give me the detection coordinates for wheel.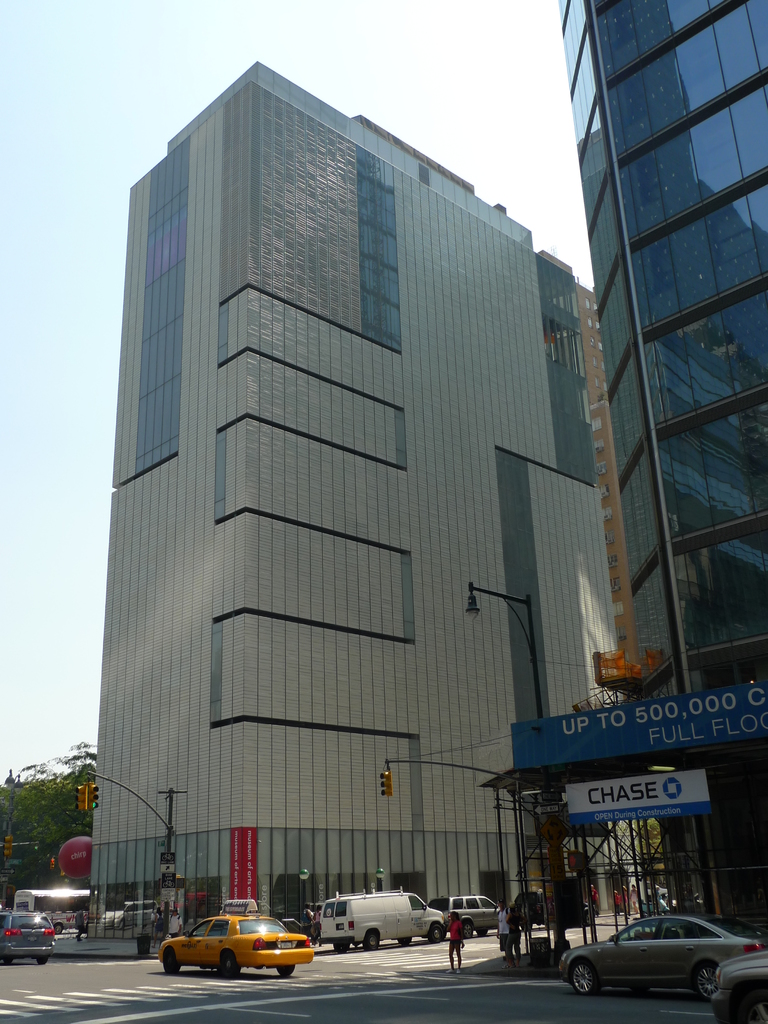
bbox=[334, 938, 348, 956].
